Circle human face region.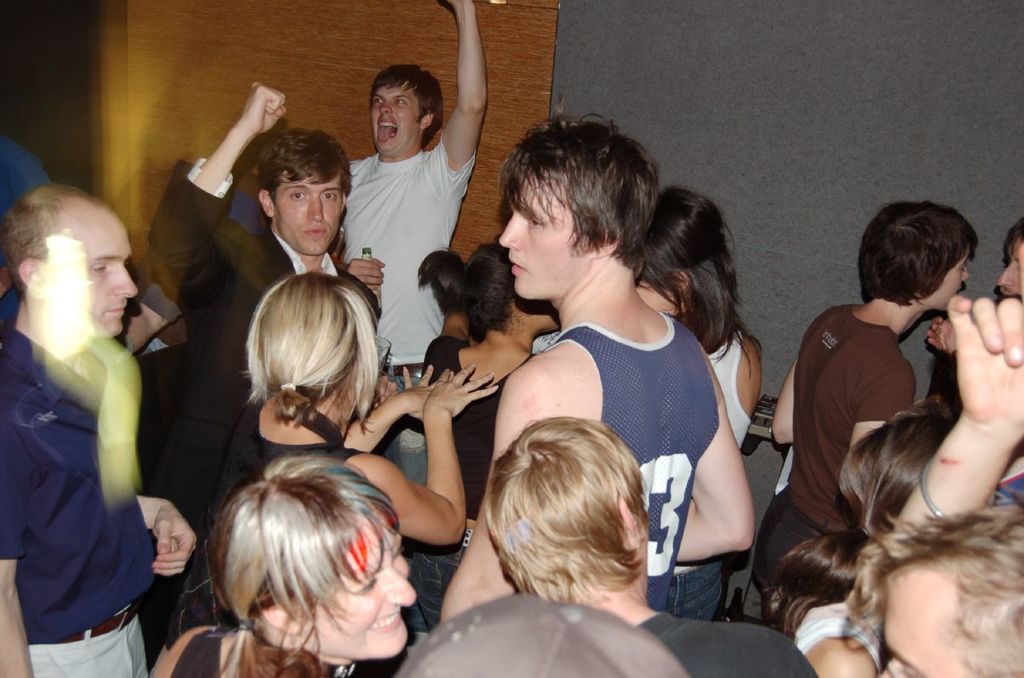
Region: <box>870,568,956,677</box>.
